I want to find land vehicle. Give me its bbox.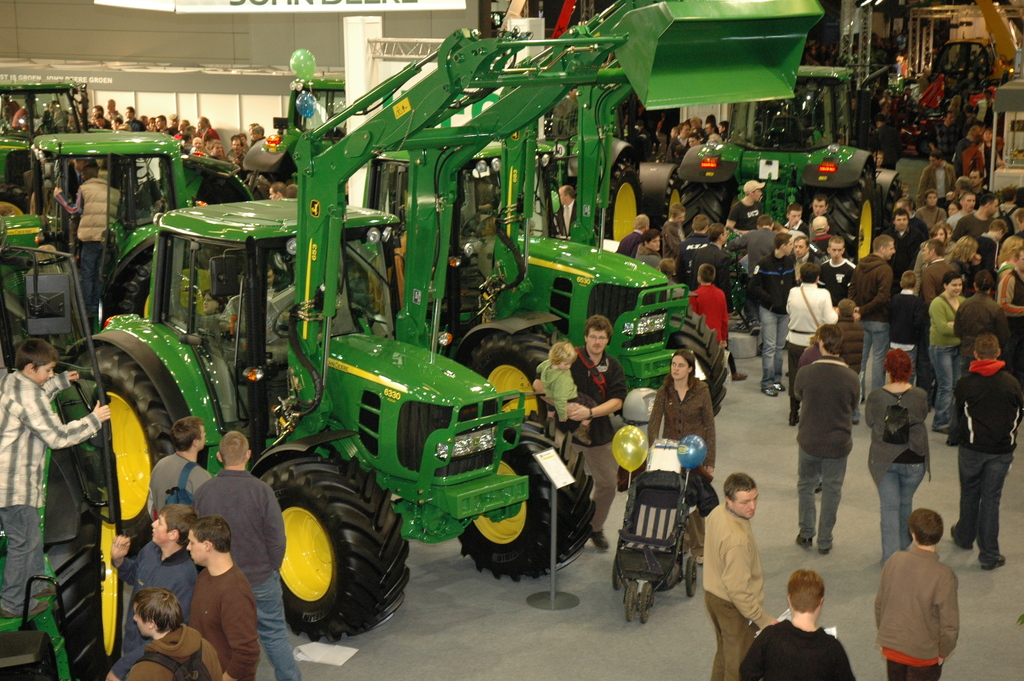
detection(1, 215, 122, 676).
